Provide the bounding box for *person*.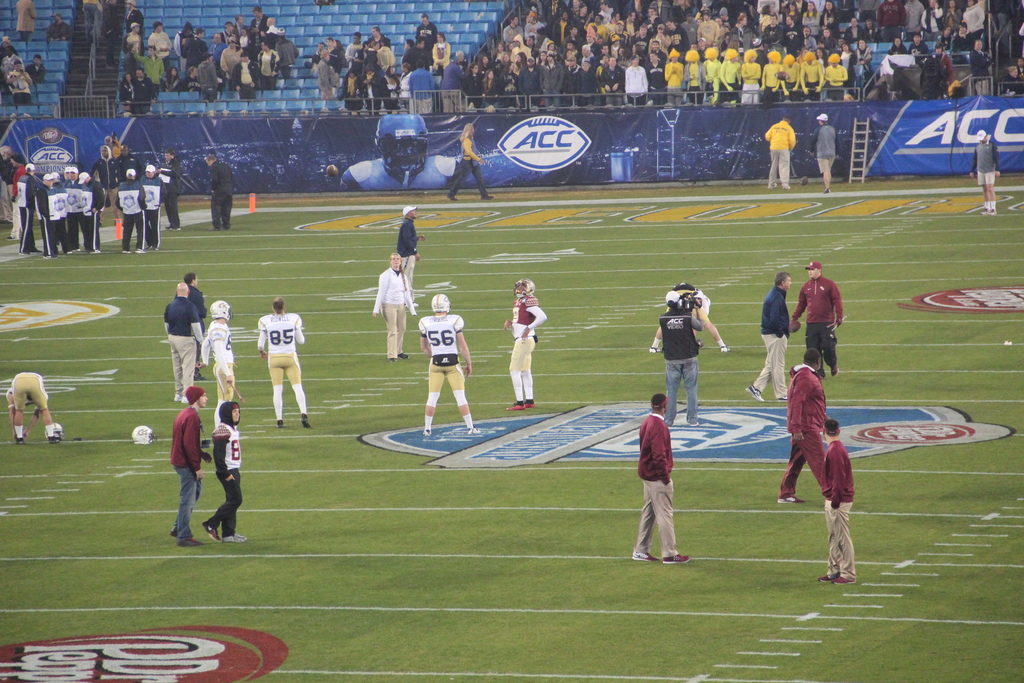
box(206, 136, 236, 239).
